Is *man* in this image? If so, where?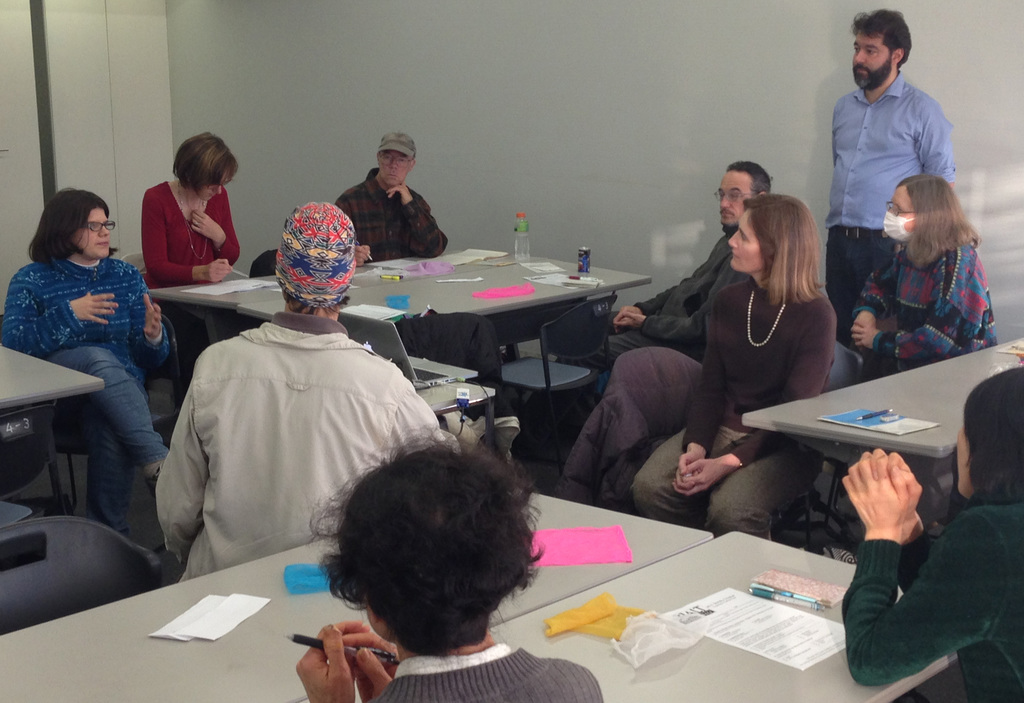
Yes, at bbox(555, 158, 772, 394).
